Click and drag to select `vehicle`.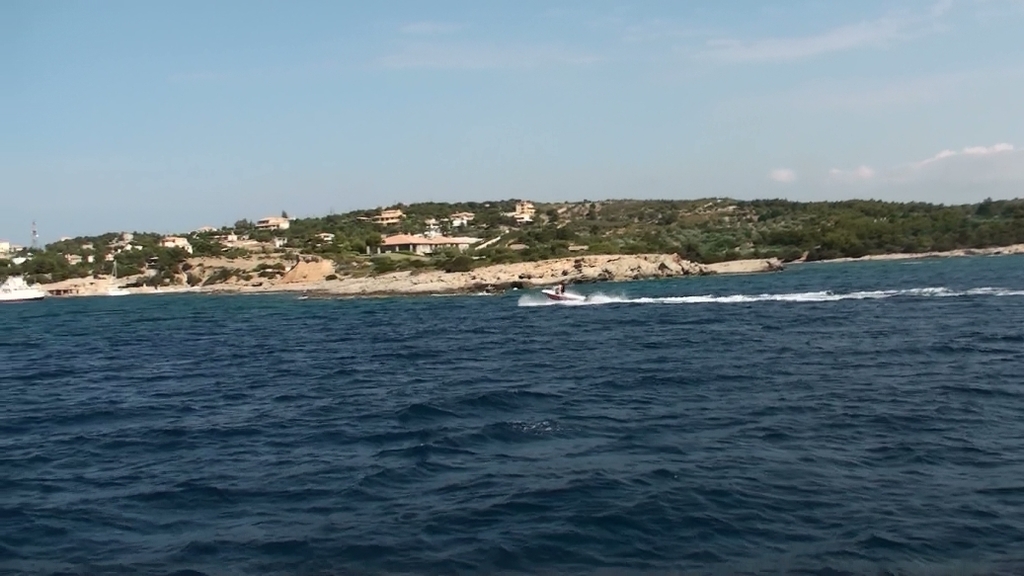
Selection: l=92, t=258, r=134, b=294.
